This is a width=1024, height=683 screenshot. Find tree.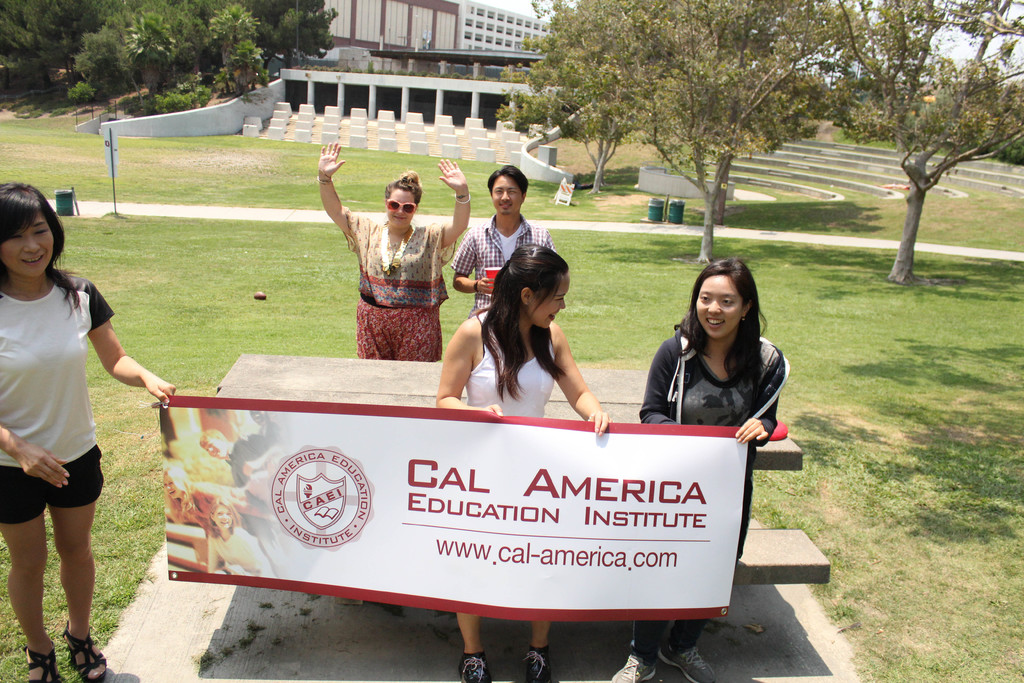
Bounding box: <region>857, 26, 1004, 292</region>.
